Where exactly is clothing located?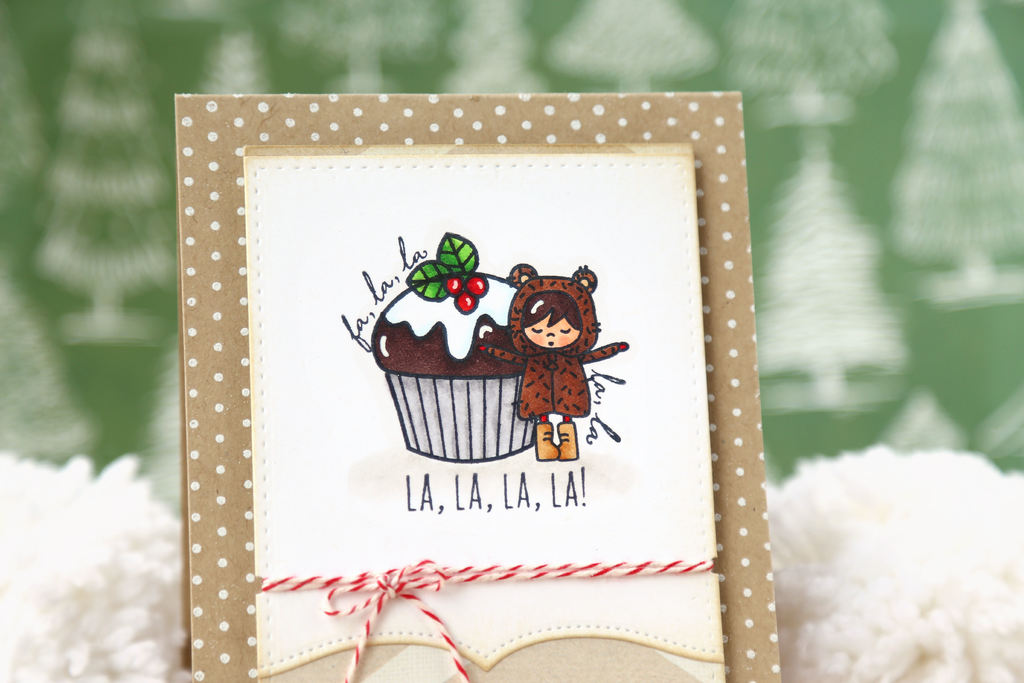
Its bounding box is region(486, 262, 628, 419).
